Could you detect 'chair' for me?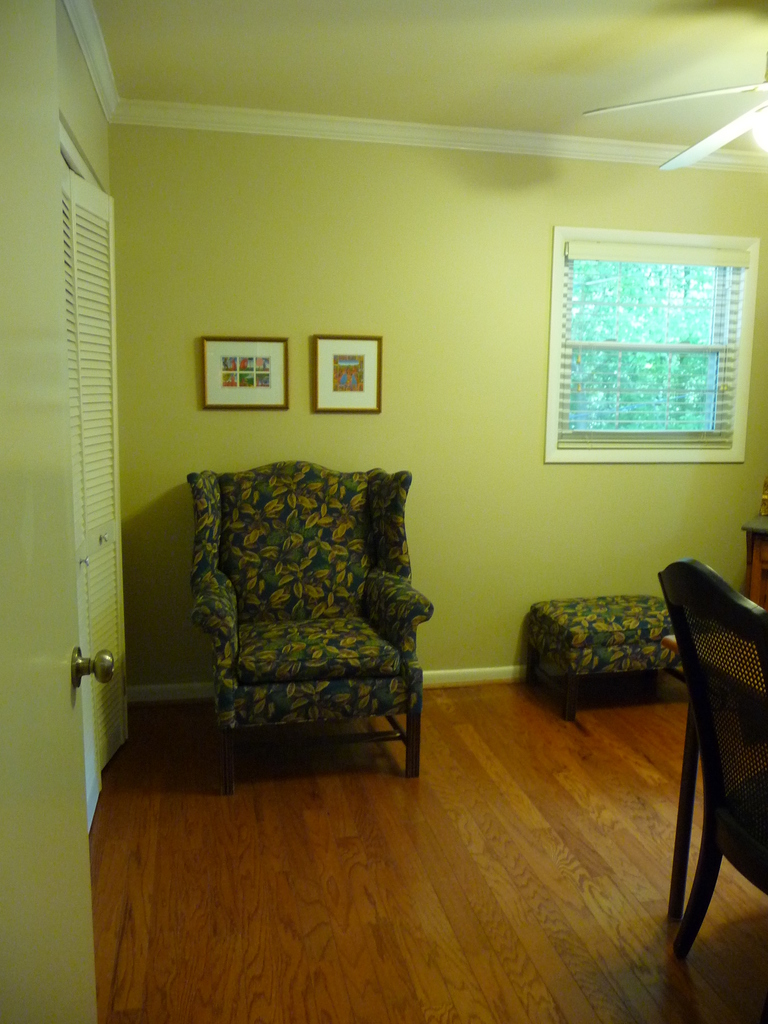
Detection result: x1=159, y1=452, x2=444, y2=797.
